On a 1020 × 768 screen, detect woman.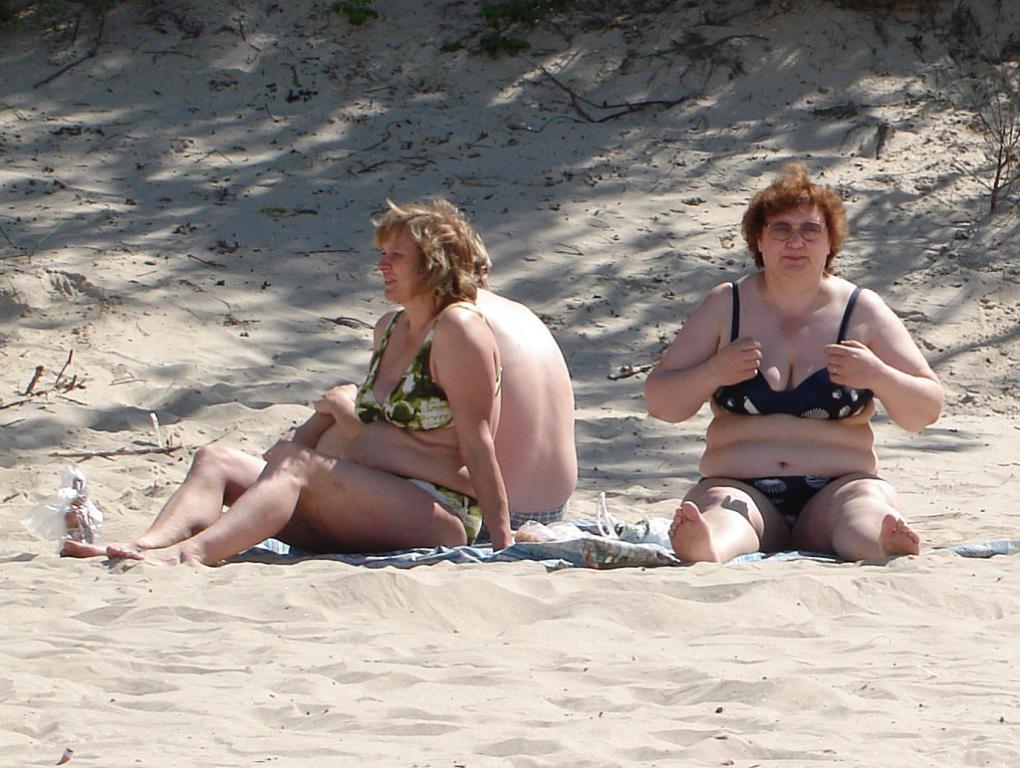
(left=143, top=202, right=569, bottom=566).
